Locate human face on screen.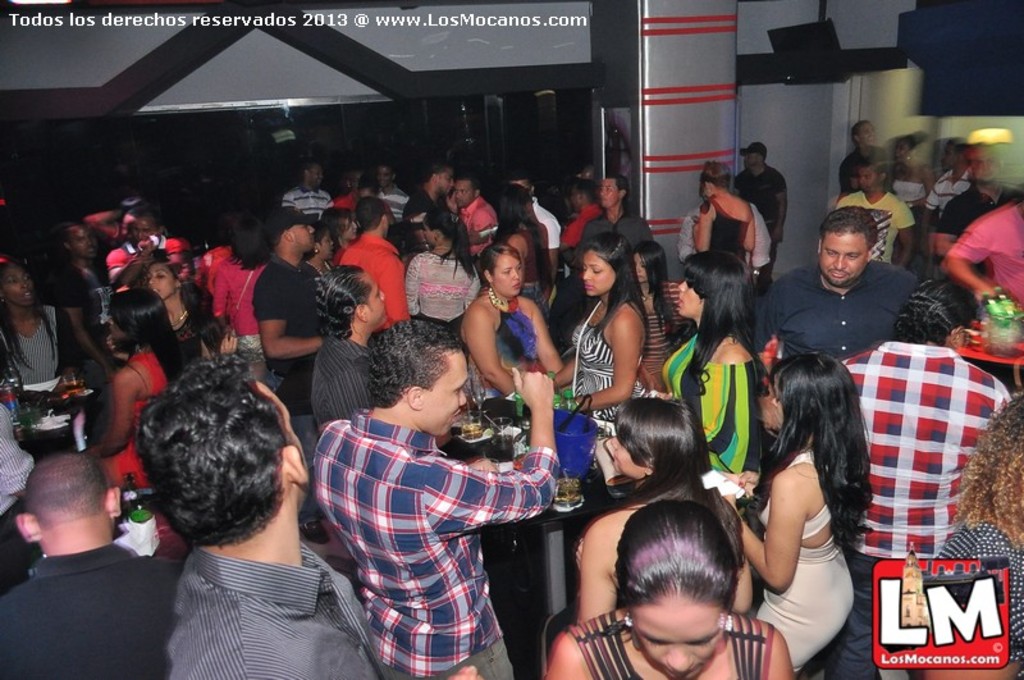
On screen at bbox(580, 248, 617, 292).
